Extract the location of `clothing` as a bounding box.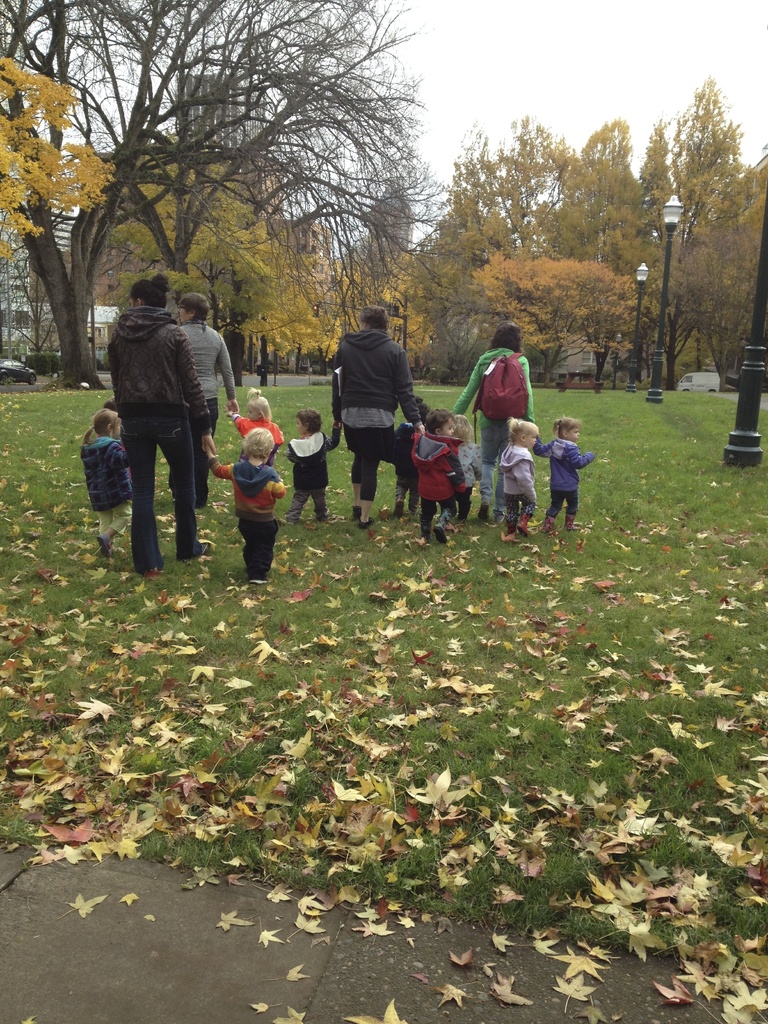
(left=537, top=442, right=589, bottom=532).
